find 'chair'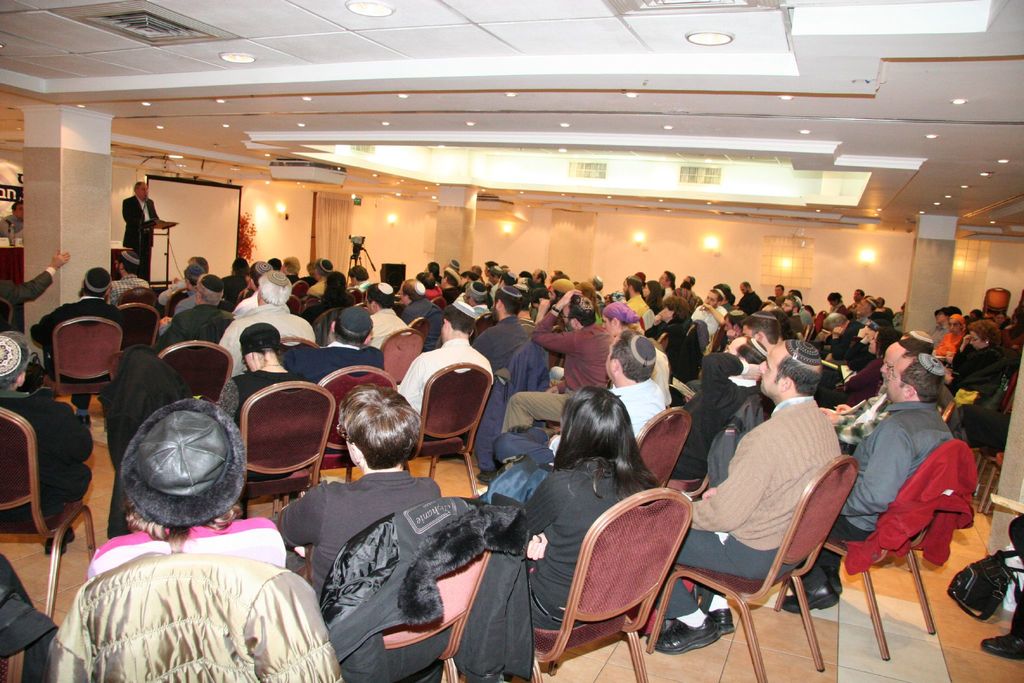
box(157, 336, 225, 411)
